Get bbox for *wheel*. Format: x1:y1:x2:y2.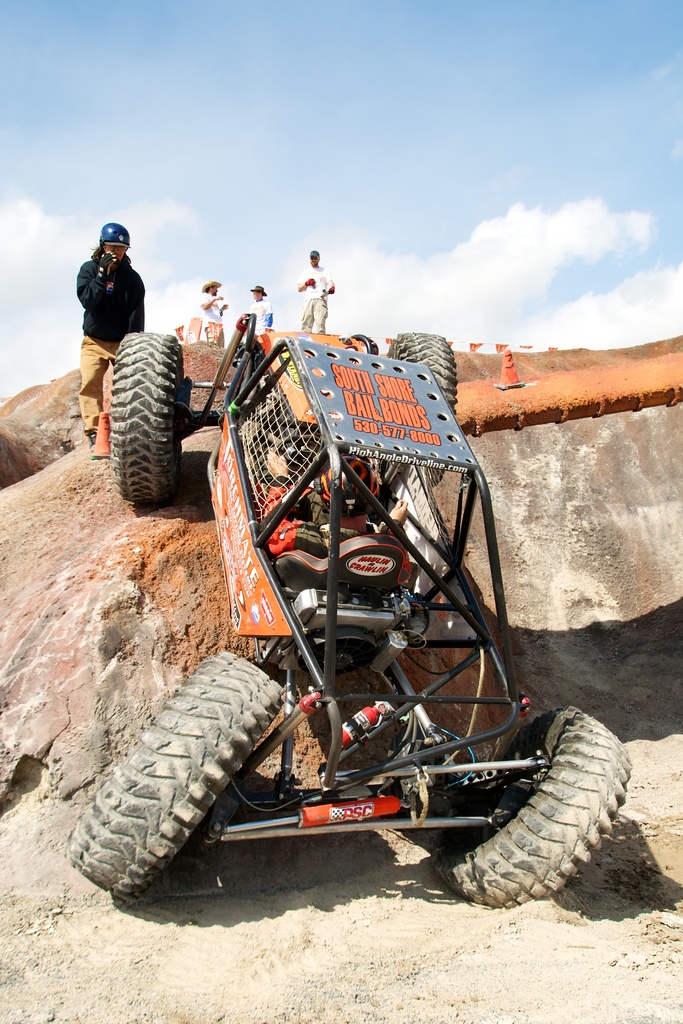
386:333:456:483.
